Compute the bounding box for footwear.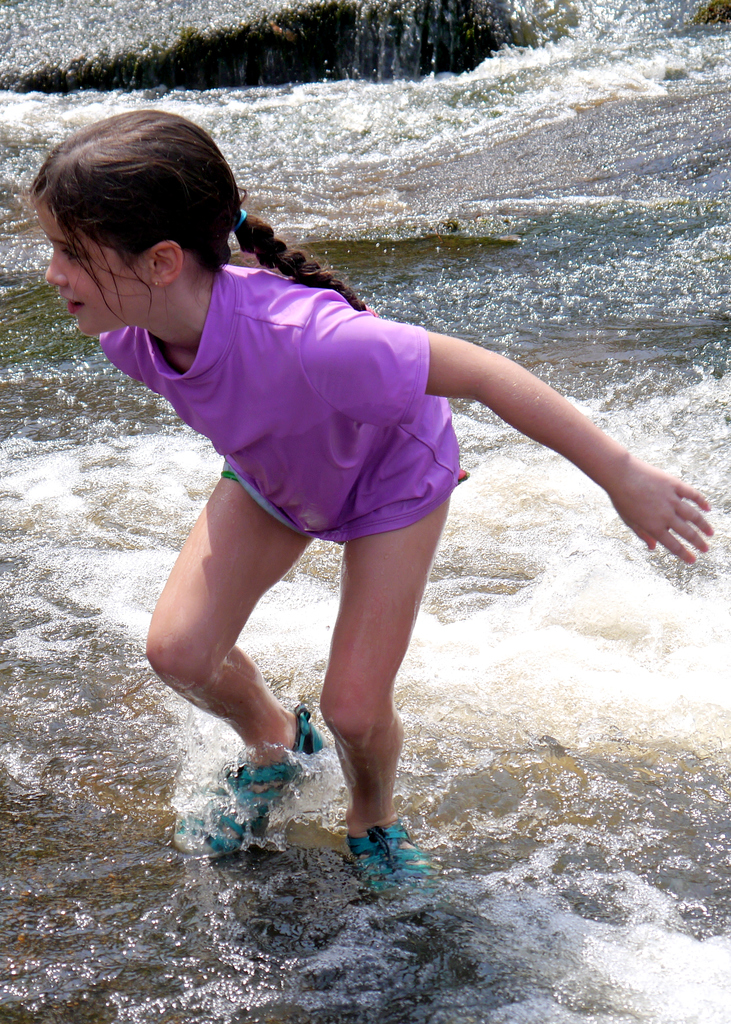
172, 699, 332, 841.
